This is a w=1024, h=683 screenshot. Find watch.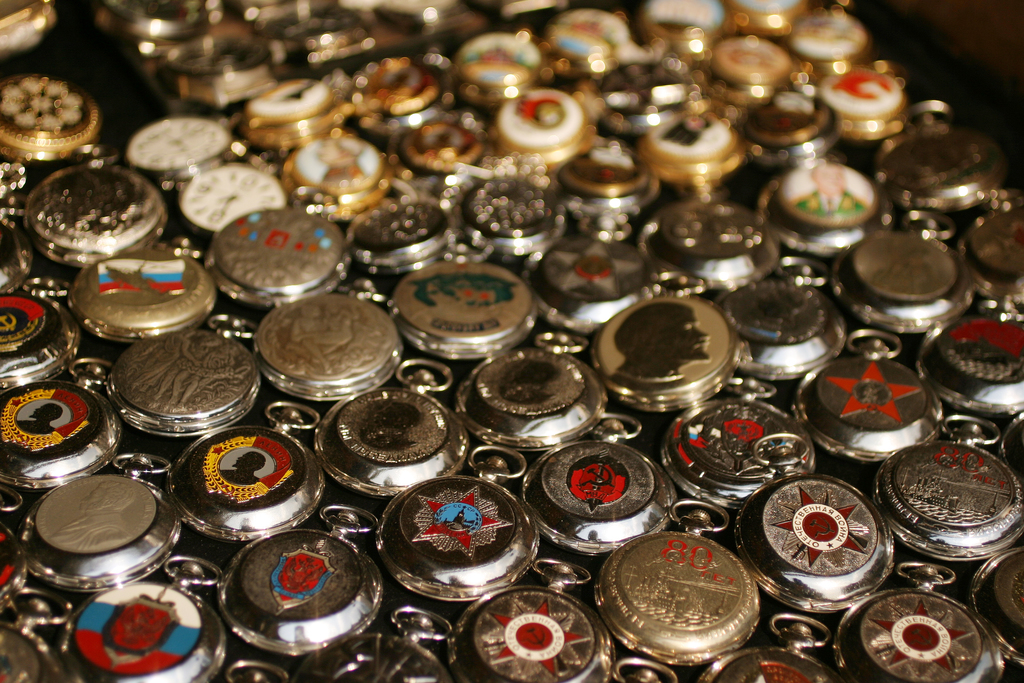
Bounding box: bbox=(390, 256, 540, 363).
